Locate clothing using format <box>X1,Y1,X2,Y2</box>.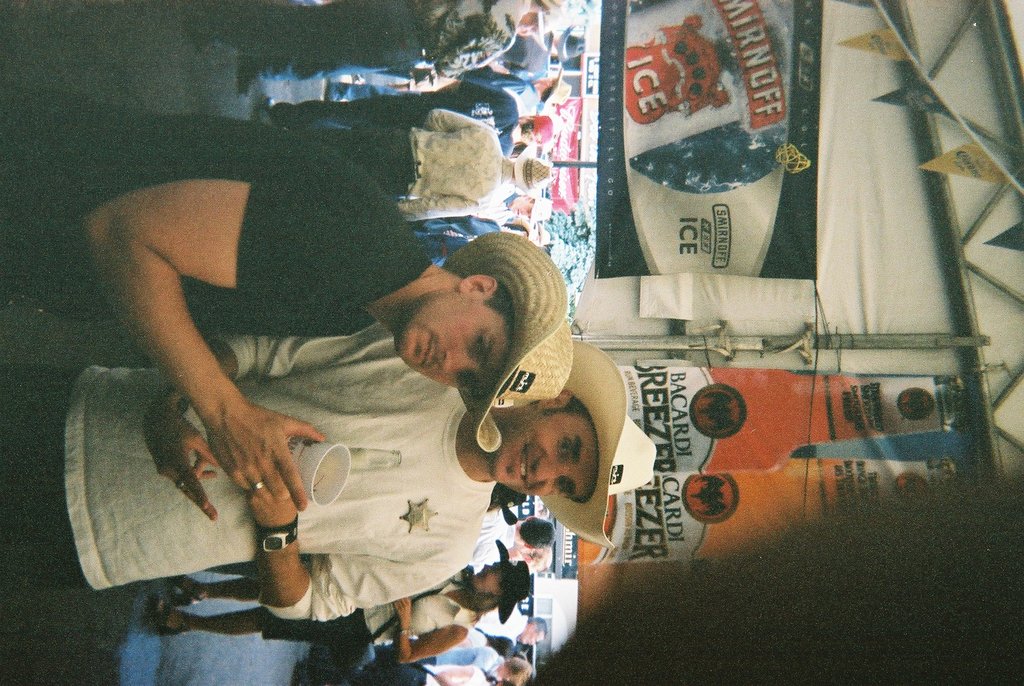
<box>516,35,549,78</box>.
